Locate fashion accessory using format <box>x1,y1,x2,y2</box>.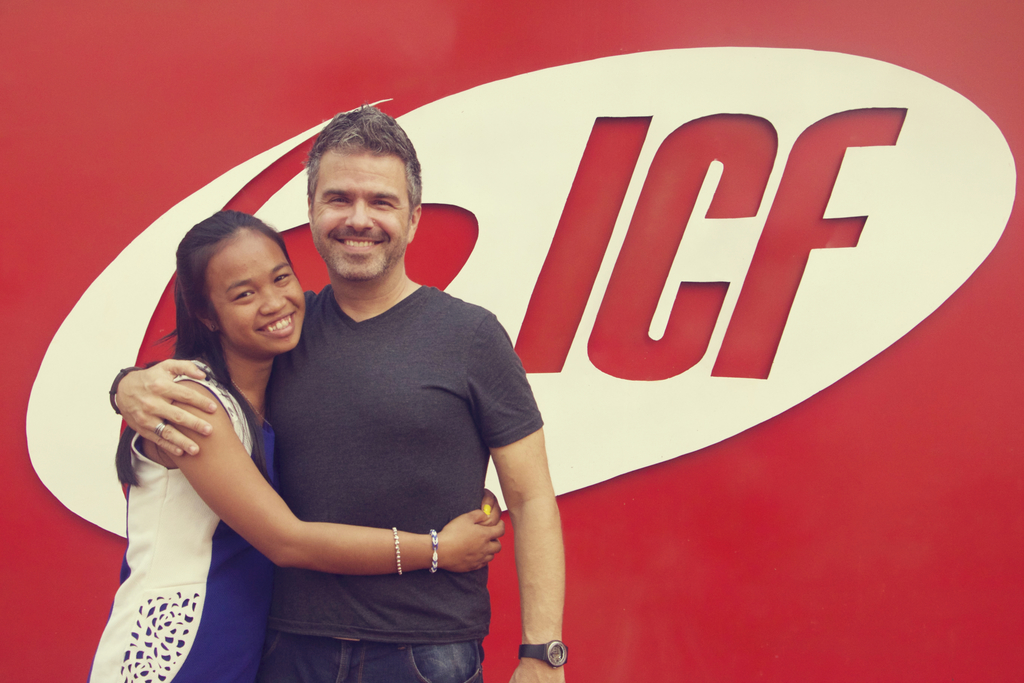
<box>154,423,167,436</box>.
